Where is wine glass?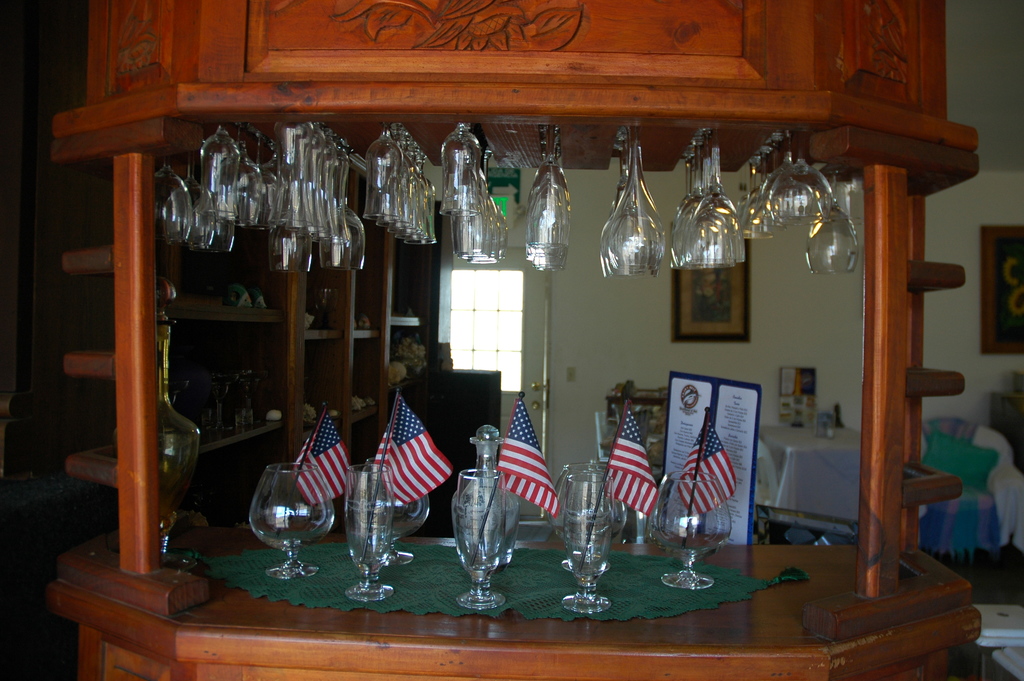
bbox(342, 463, 397, 603).
